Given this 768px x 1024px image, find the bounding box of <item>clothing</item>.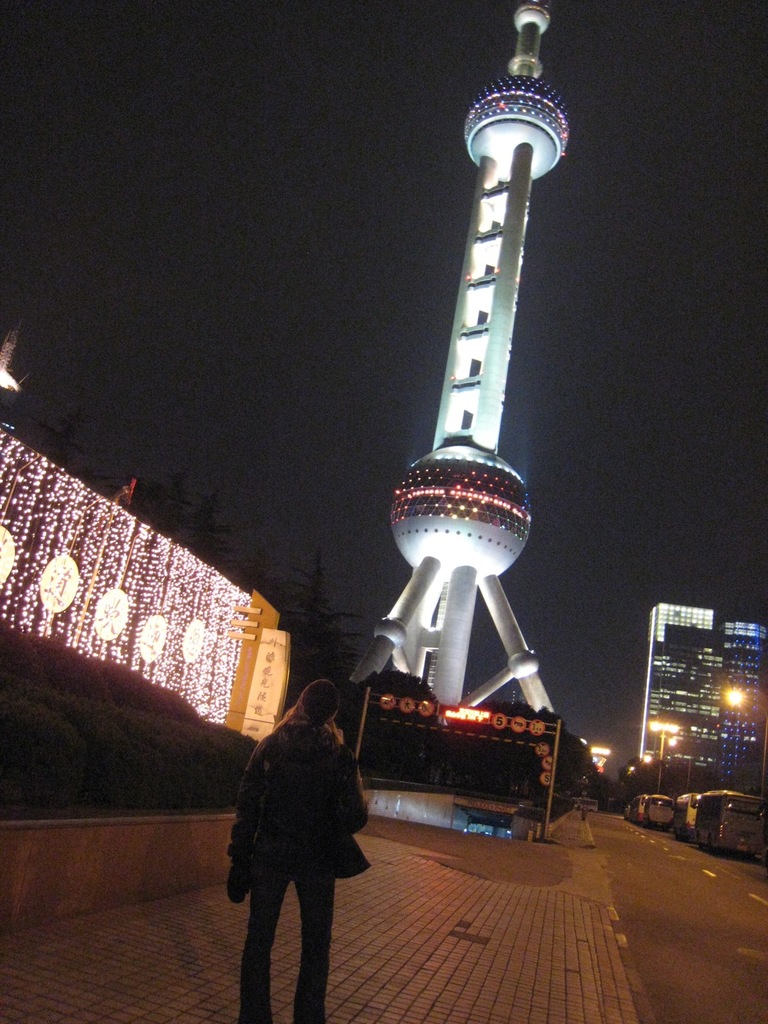
bbox=(225, 713, 375, 1023).
